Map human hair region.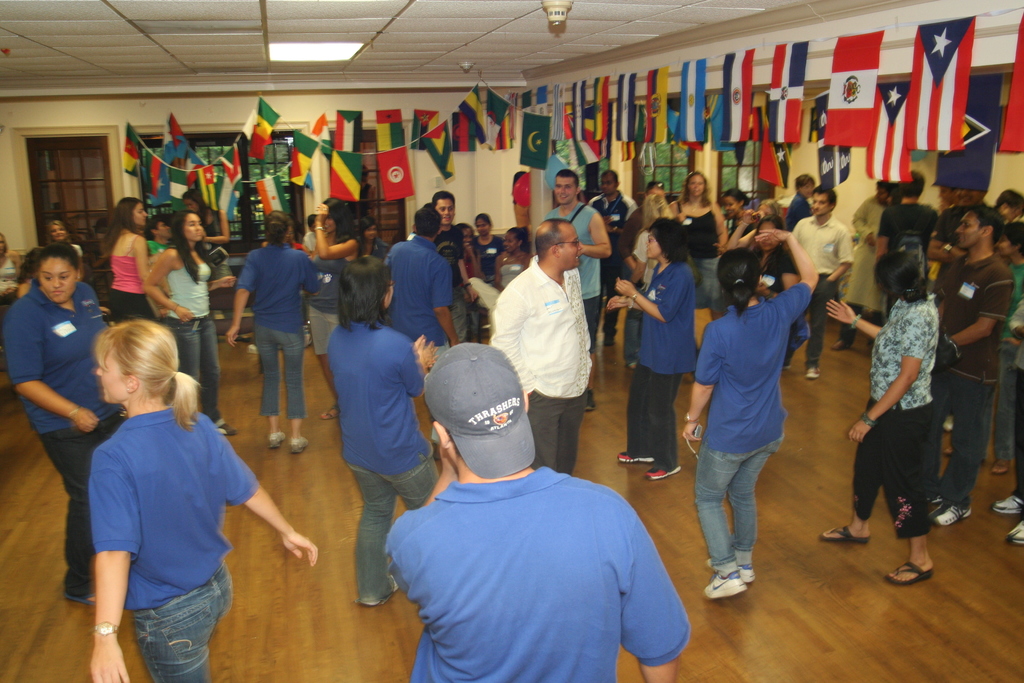
Mapped to 680, 175, 707, 200.
